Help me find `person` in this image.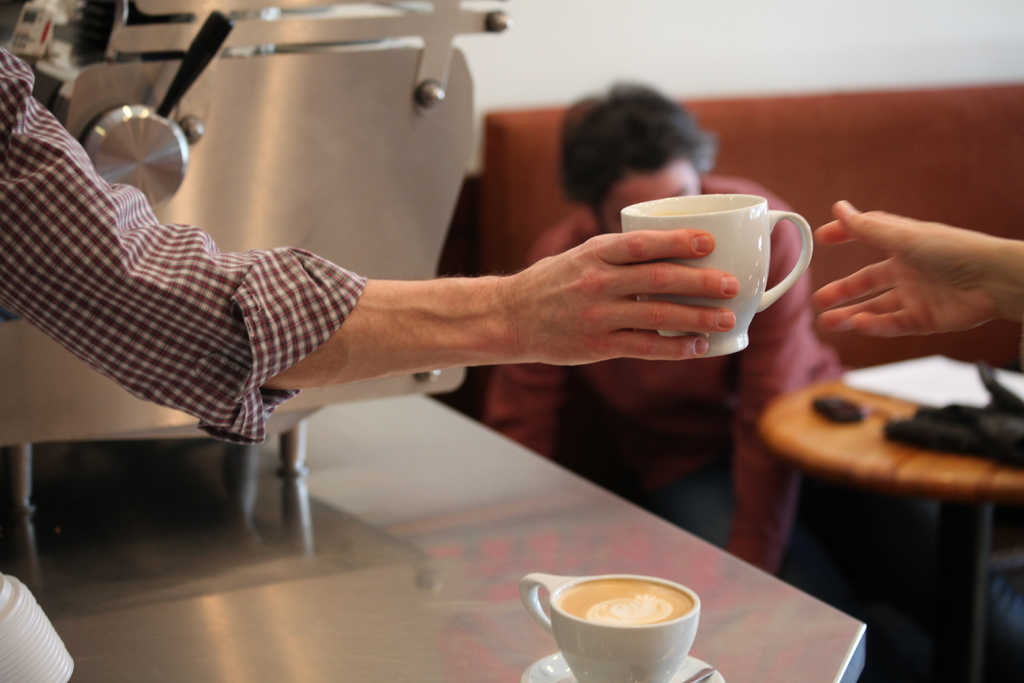
Found it: {"x1": 812, "y1": 200, "x2": 1023, "y2": 339}.
